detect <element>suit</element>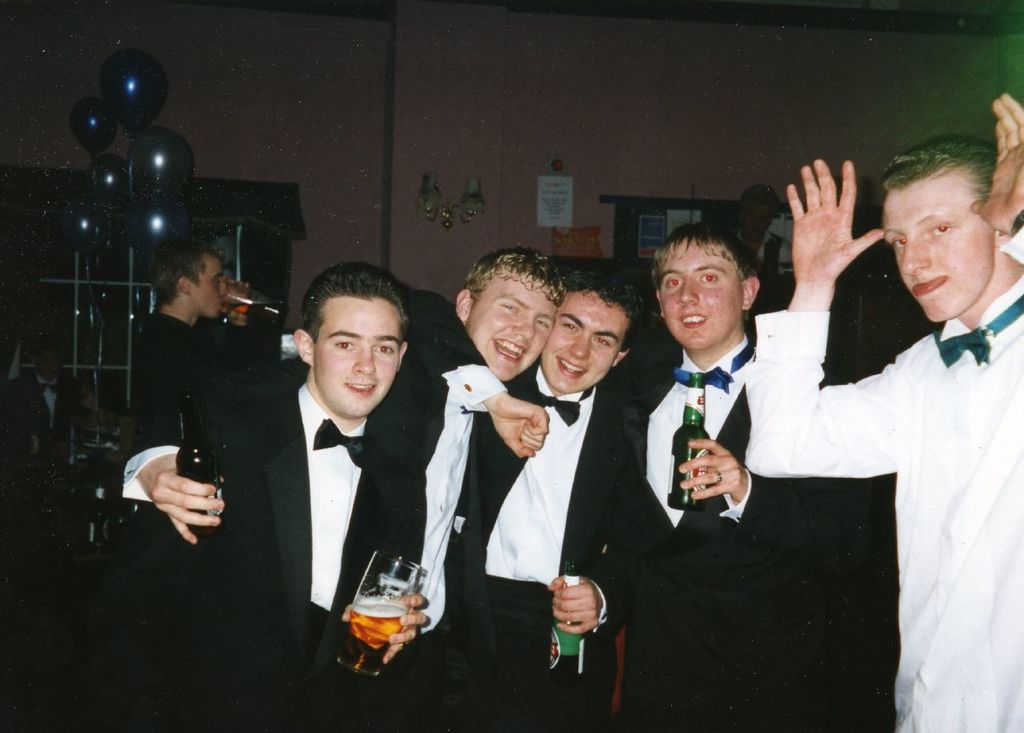
(x1=5, y1=371, x2=78, y2=447)
